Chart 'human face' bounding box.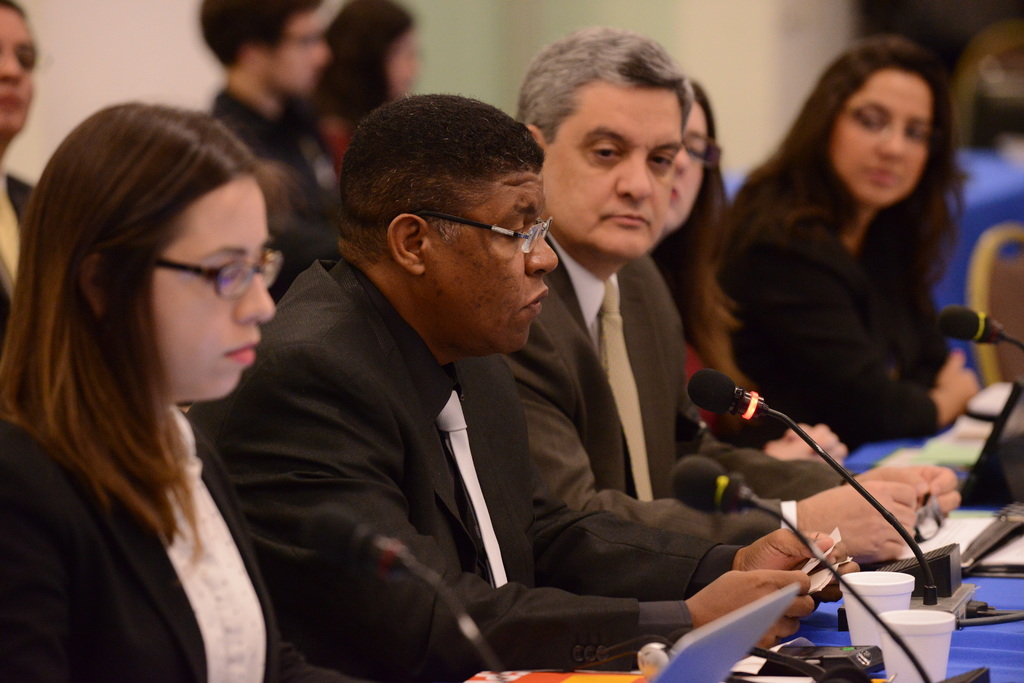
Charted: BBox(842, 62, 931, 204).
